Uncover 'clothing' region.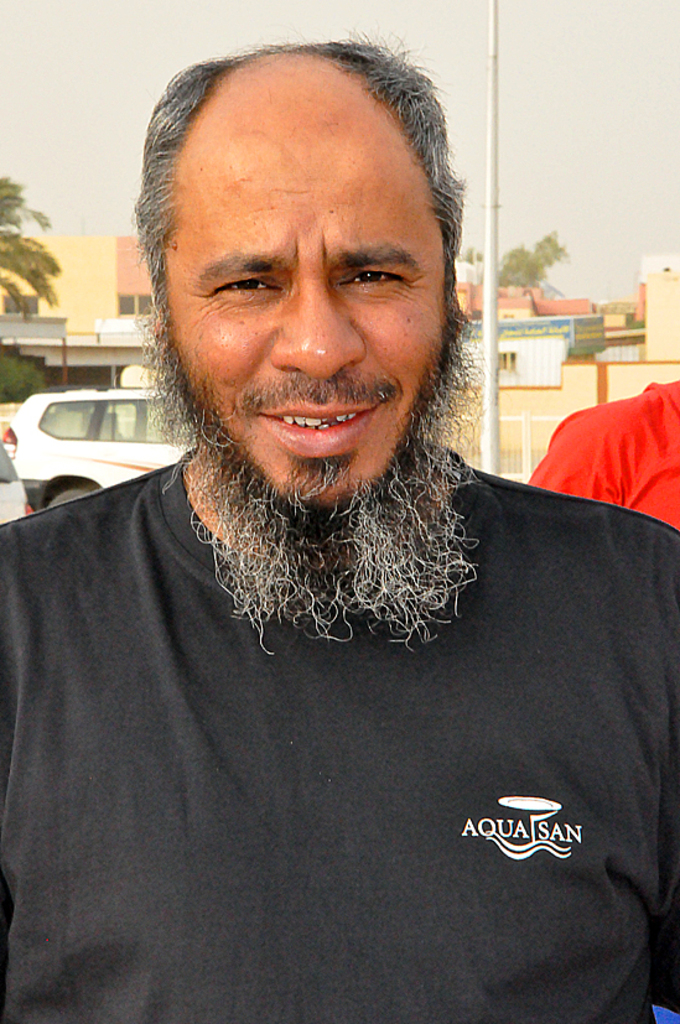
Uncovered: 0, 437, 679, 1023.
